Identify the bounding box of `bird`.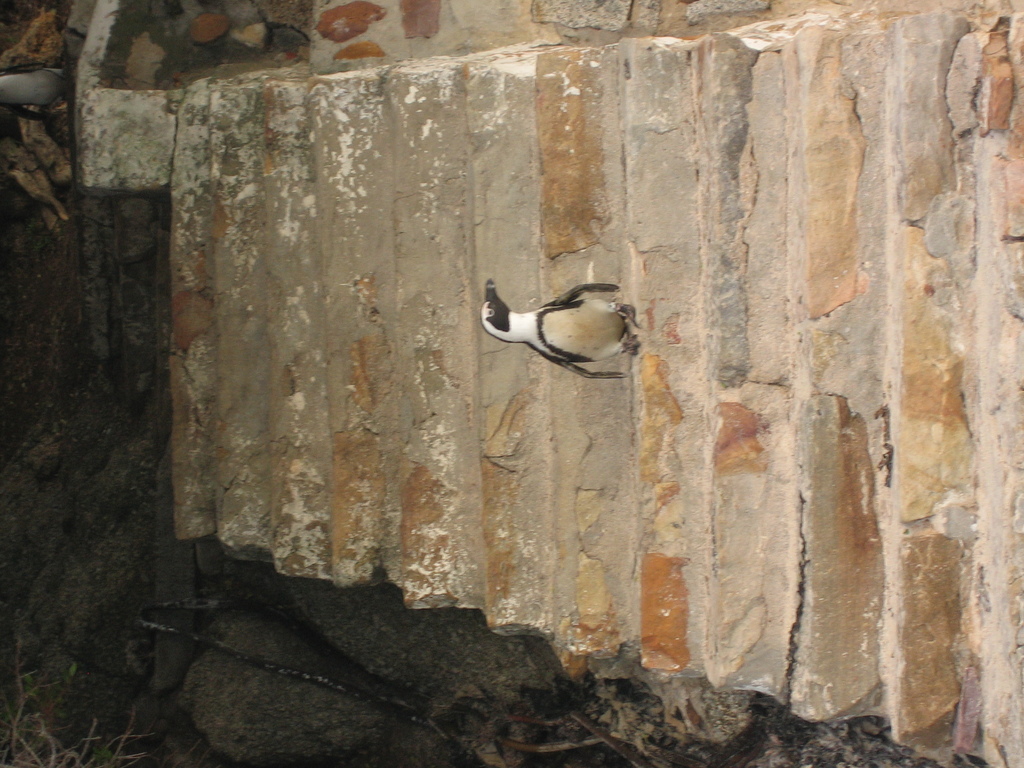
(483, 275, 633, 381).
